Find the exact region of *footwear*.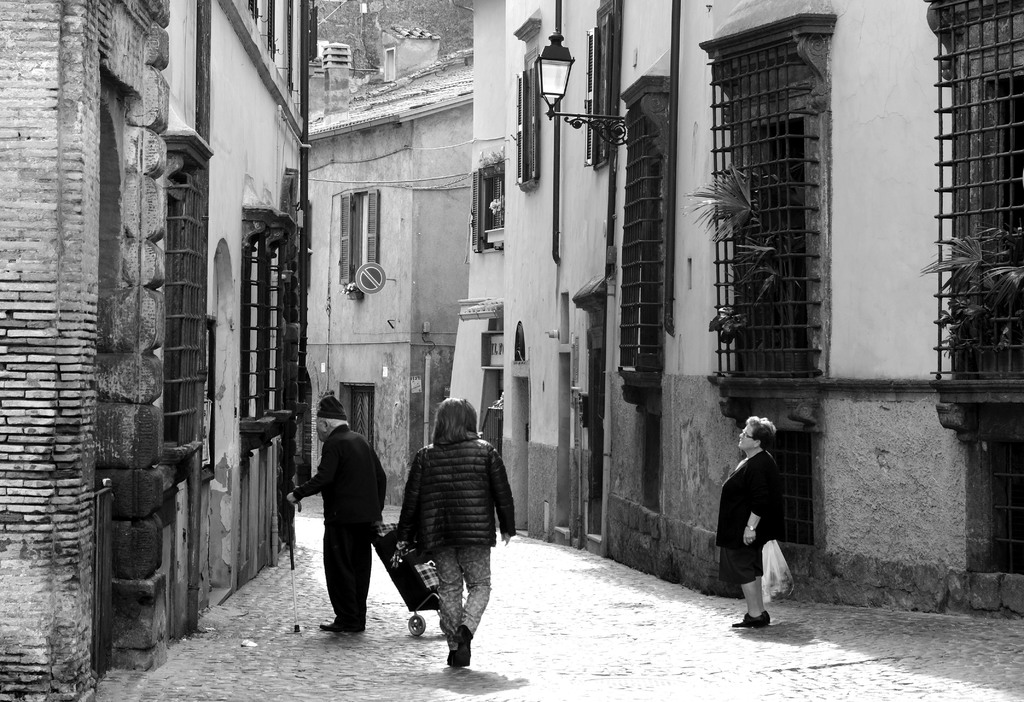
Exact region: bbox=[321, 614, 351, 632].
